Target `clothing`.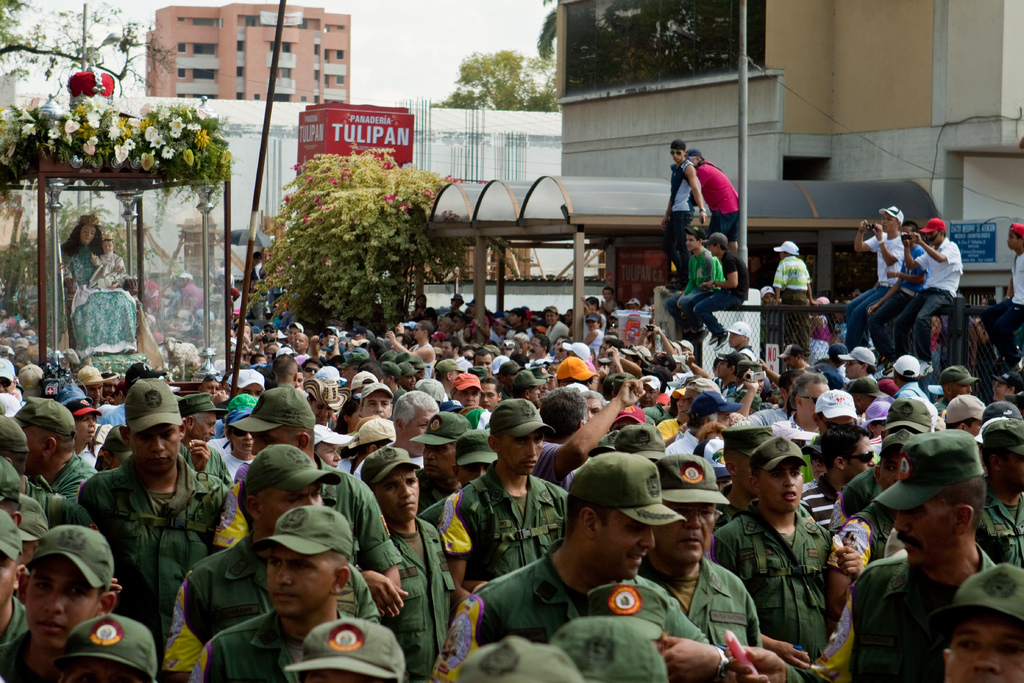
Target region: crop(173, 284, 200, 306).
